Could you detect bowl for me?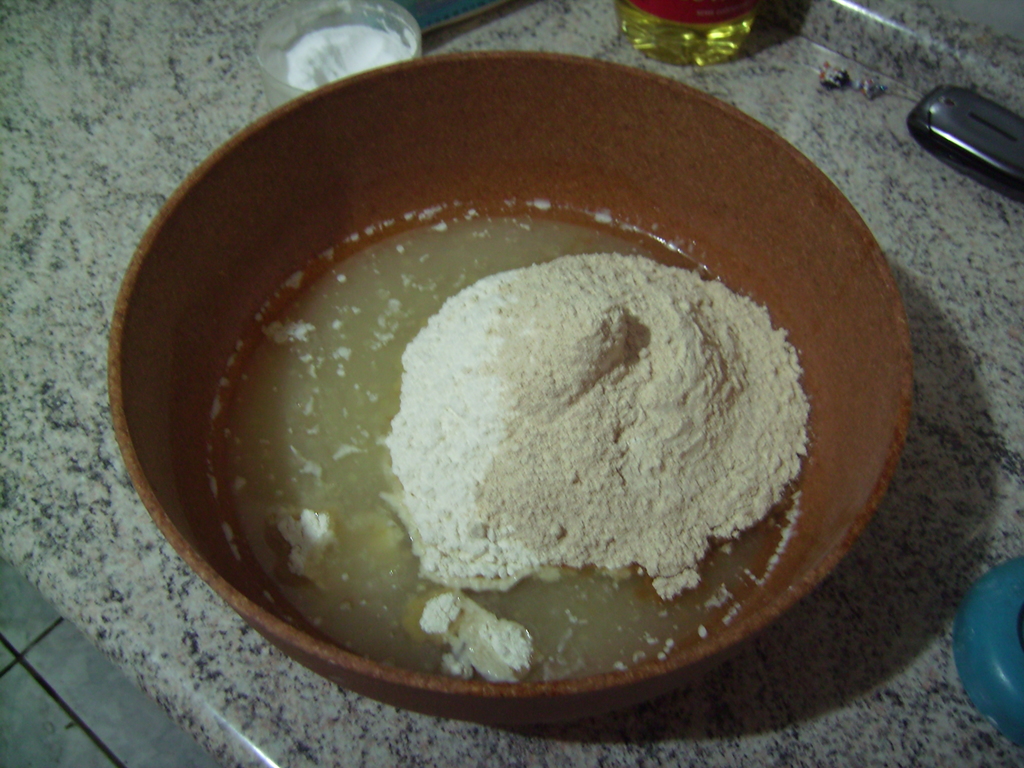
Detection result: x1=104, y1=45, x2=913, y2=723.
